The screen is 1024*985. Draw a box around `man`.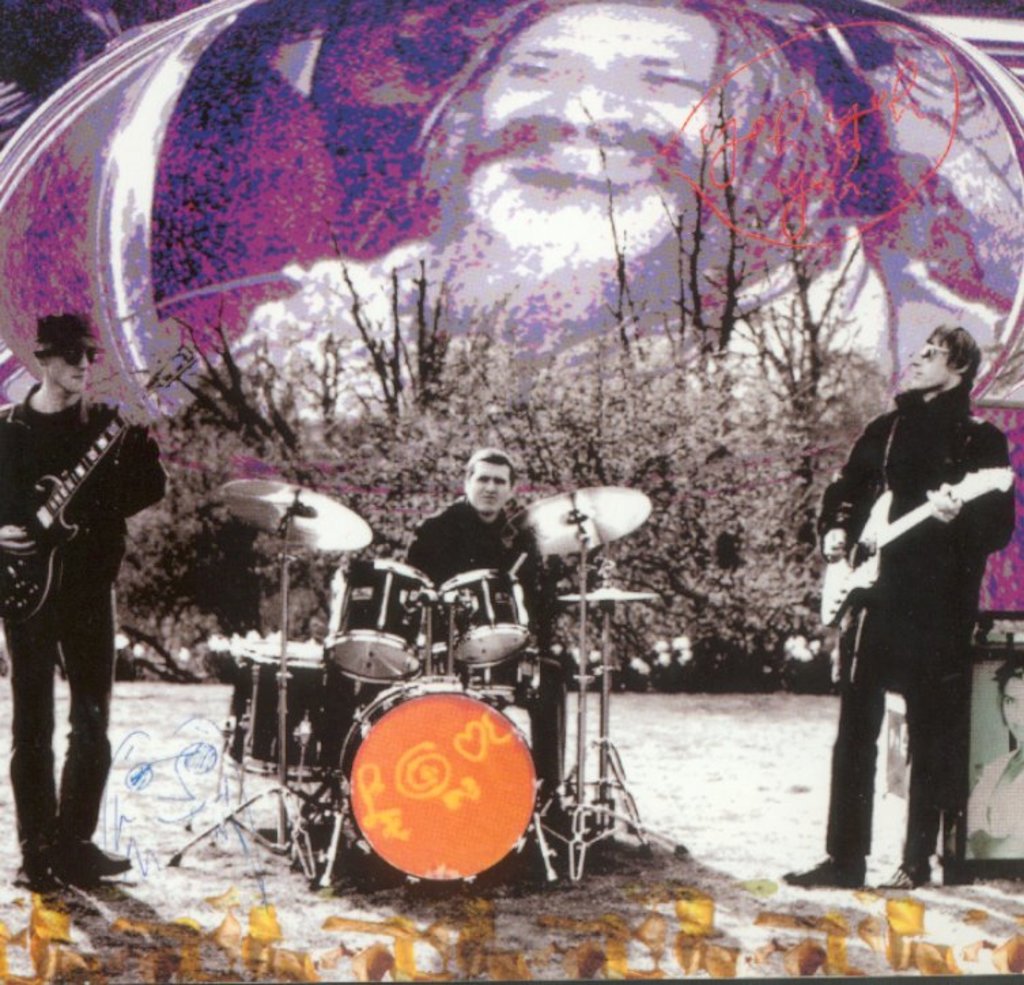
[left=0, top=302, right=174, bottom=887].
